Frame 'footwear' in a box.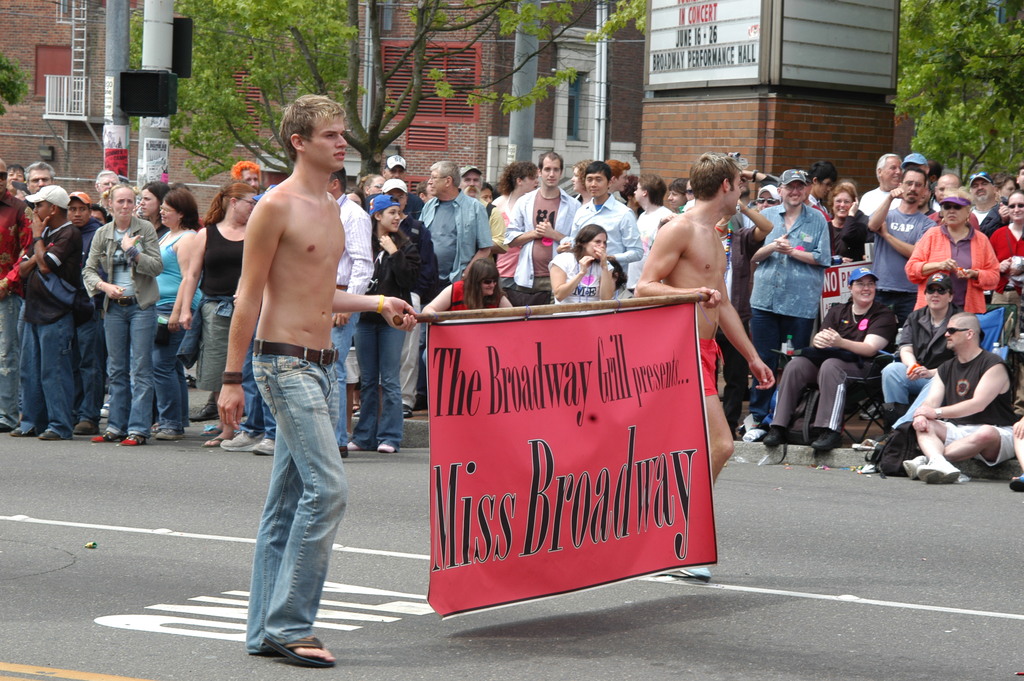
<bbox>43, 432, 59, 439</bbox>.
